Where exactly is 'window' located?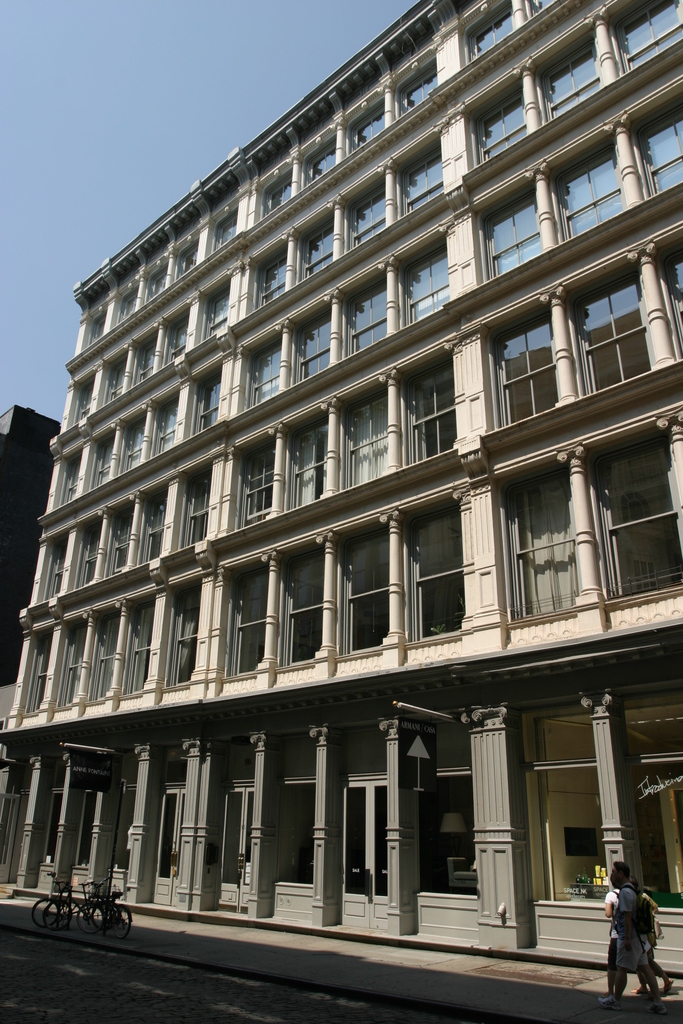
Its bounding box is (262, 169, 300, 204).
